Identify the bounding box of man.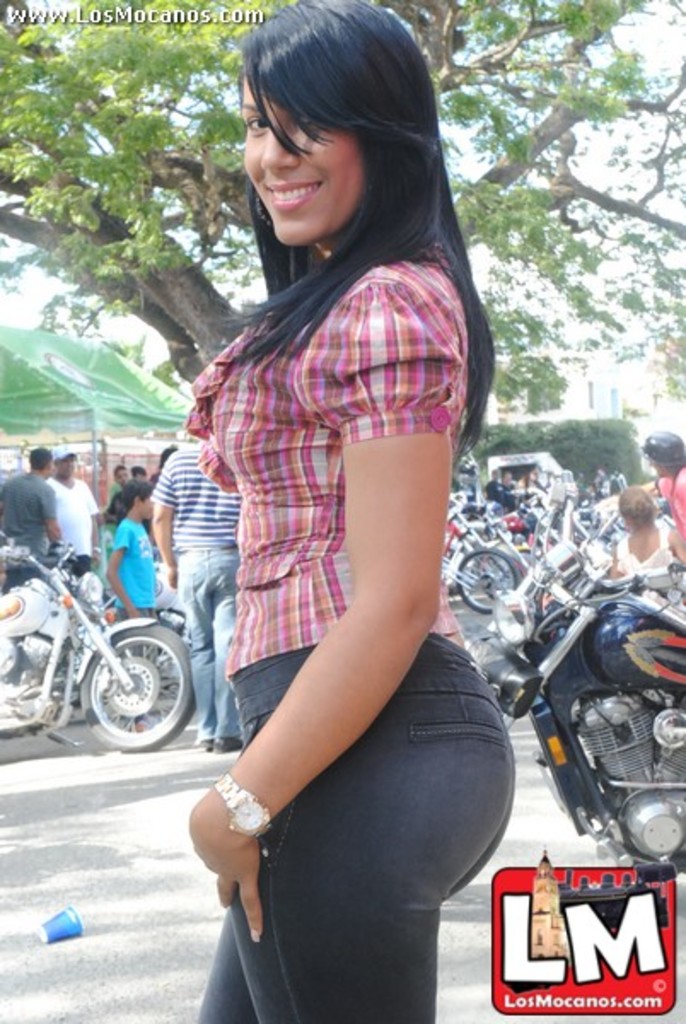
<bbox>488, 464, 509, 505</bbox>.
